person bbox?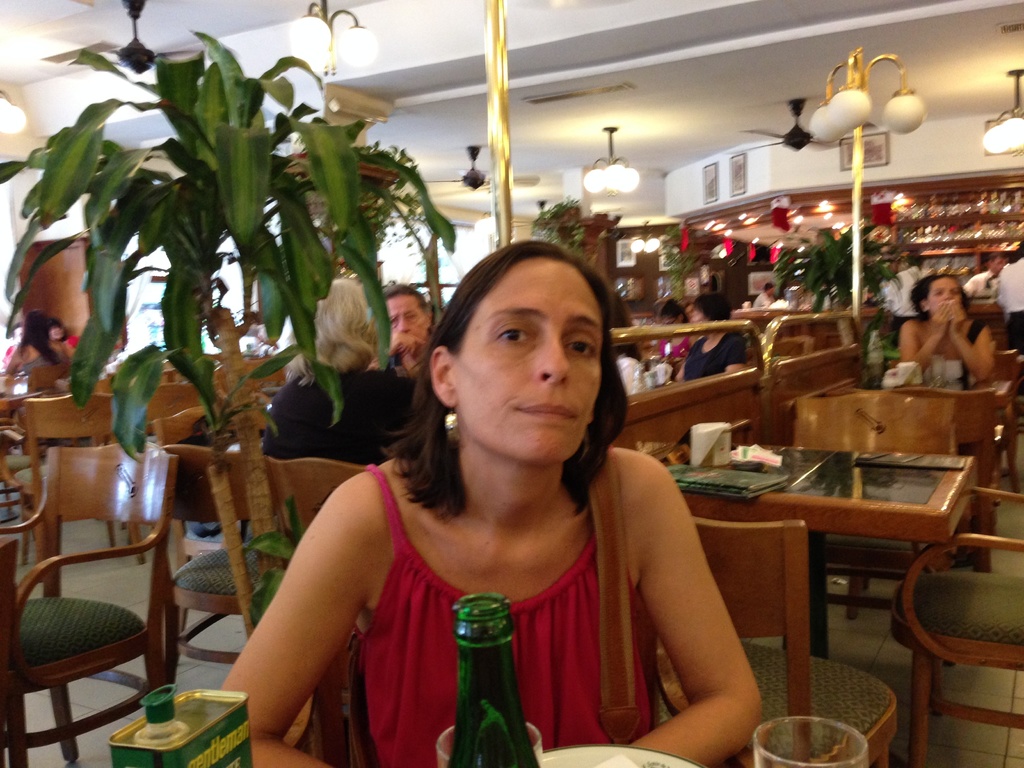
1:317:86:390
